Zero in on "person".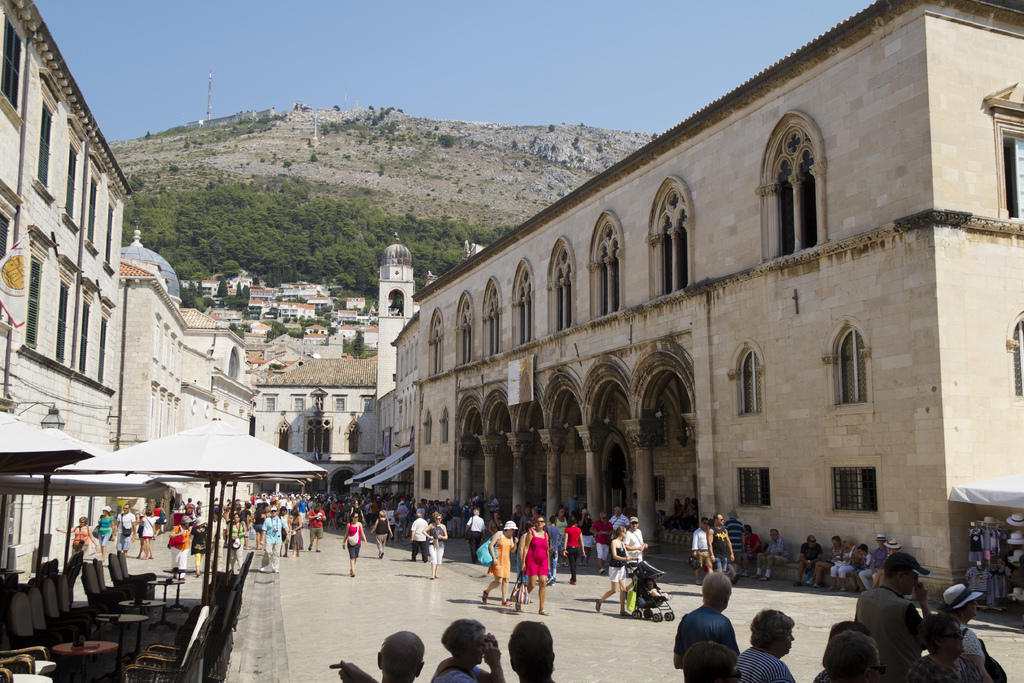
Zeroed in: <box>705,513,738,573</box>.
